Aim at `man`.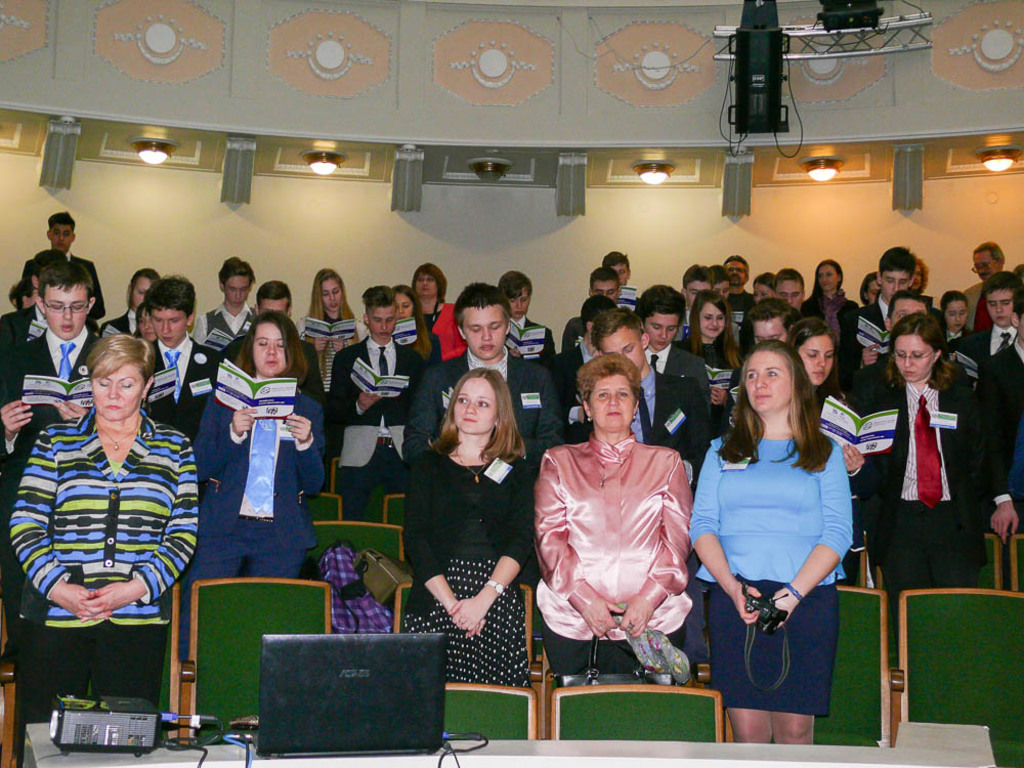
Aimed at (138,270,226,436).
